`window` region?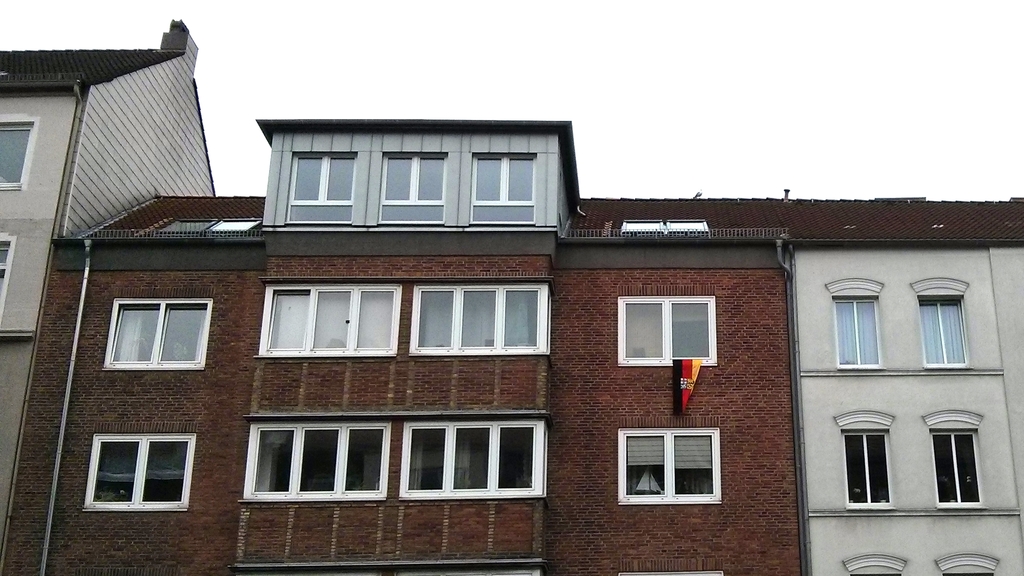
922, 412, 985, 511
